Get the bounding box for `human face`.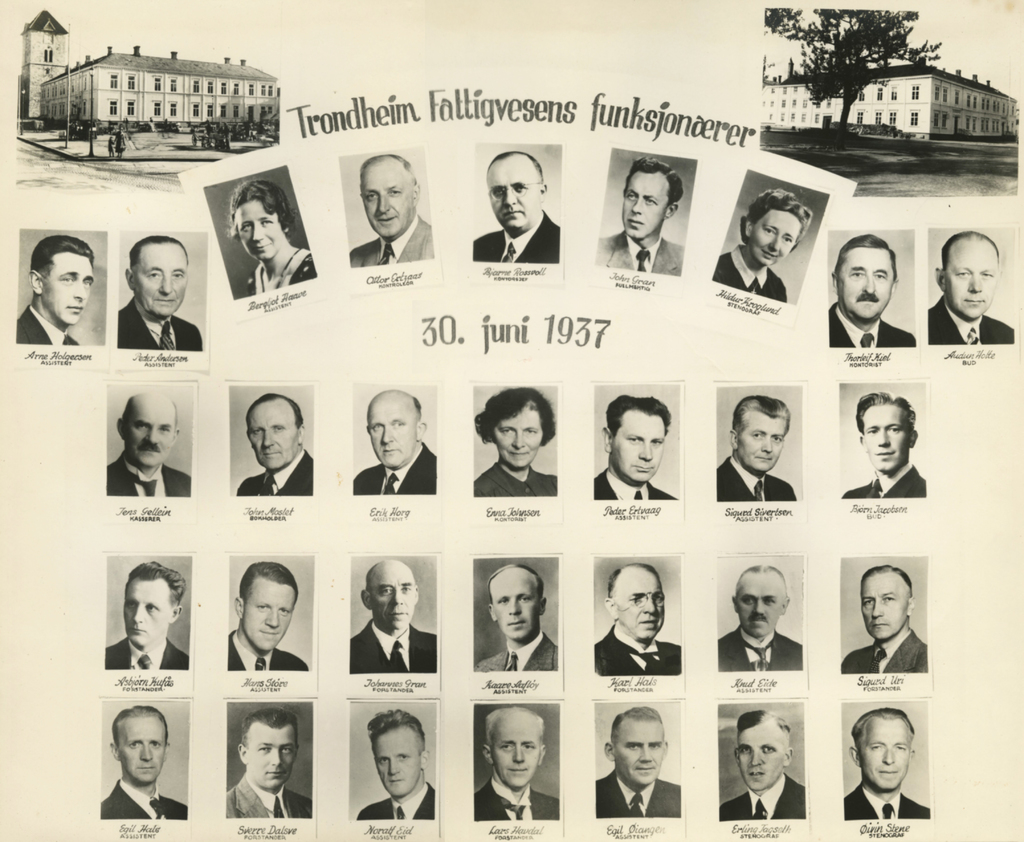
box=[750, 206, 801, 261].
